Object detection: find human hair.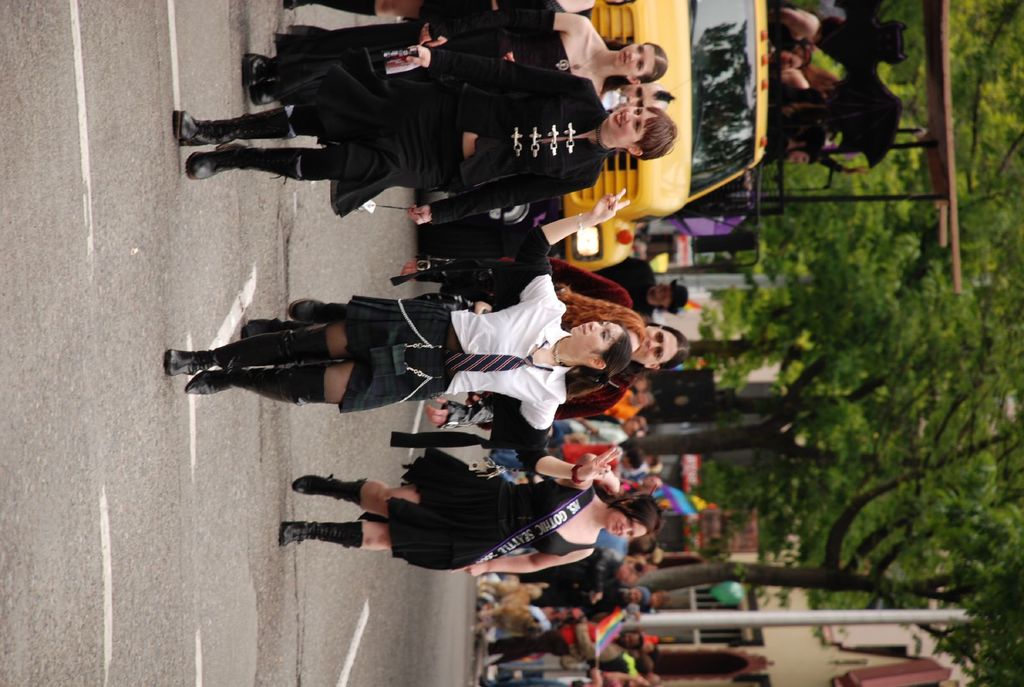
bbox(578, 326, 630, 381).
